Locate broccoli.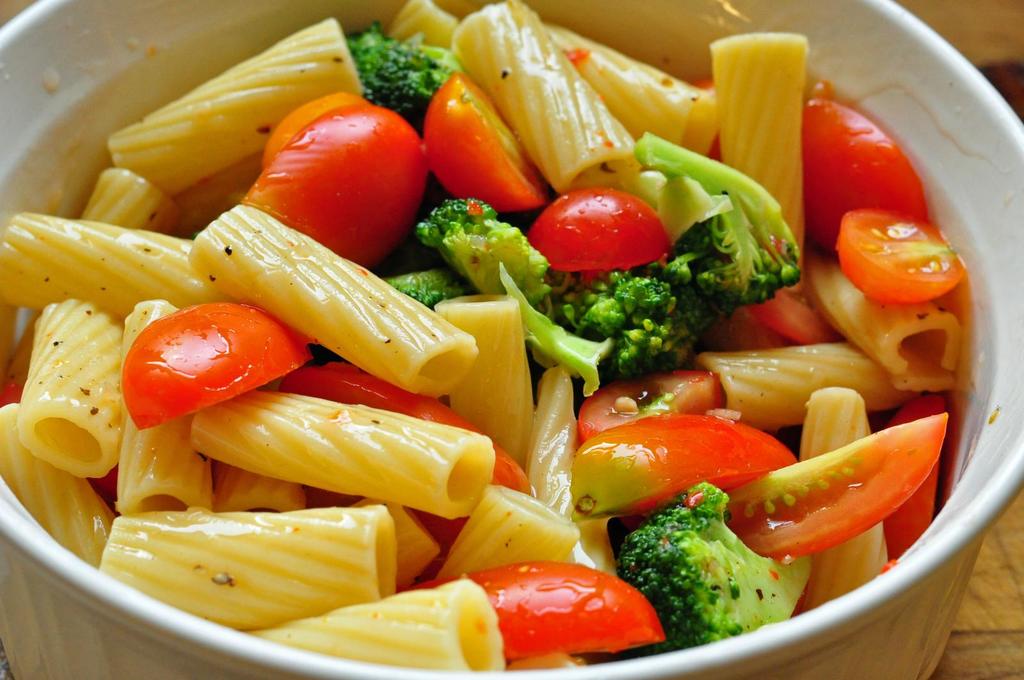
Bounding box: region(384, 264, 467, 306).
